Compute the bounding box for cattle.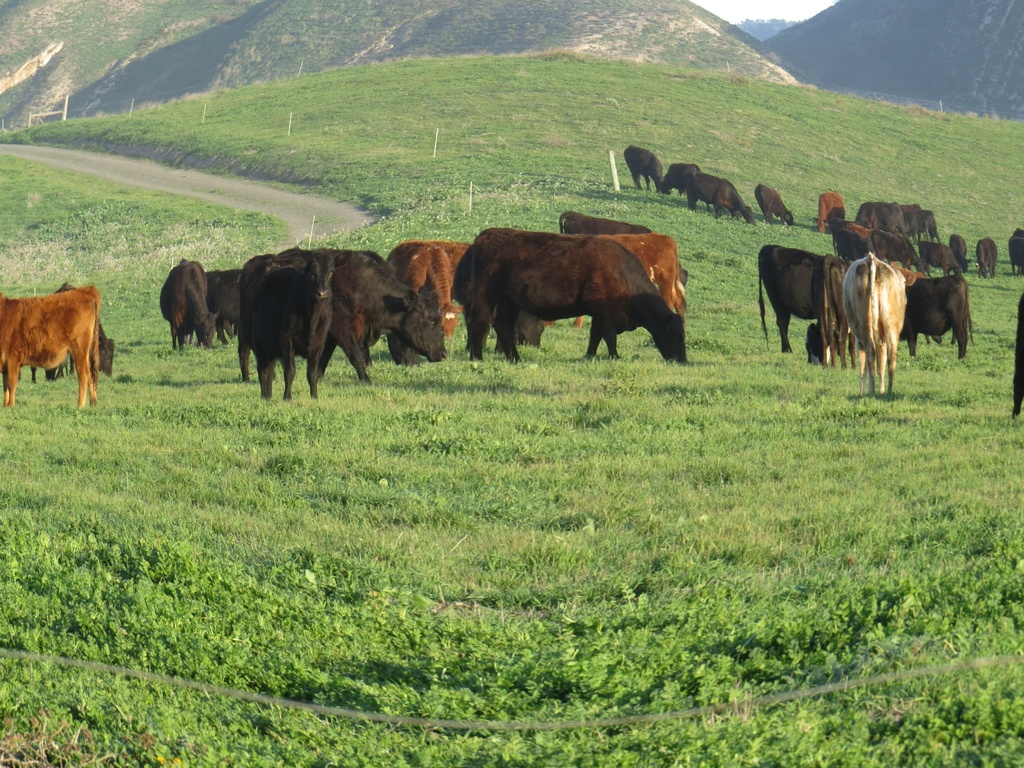
(620,145,668,193).
